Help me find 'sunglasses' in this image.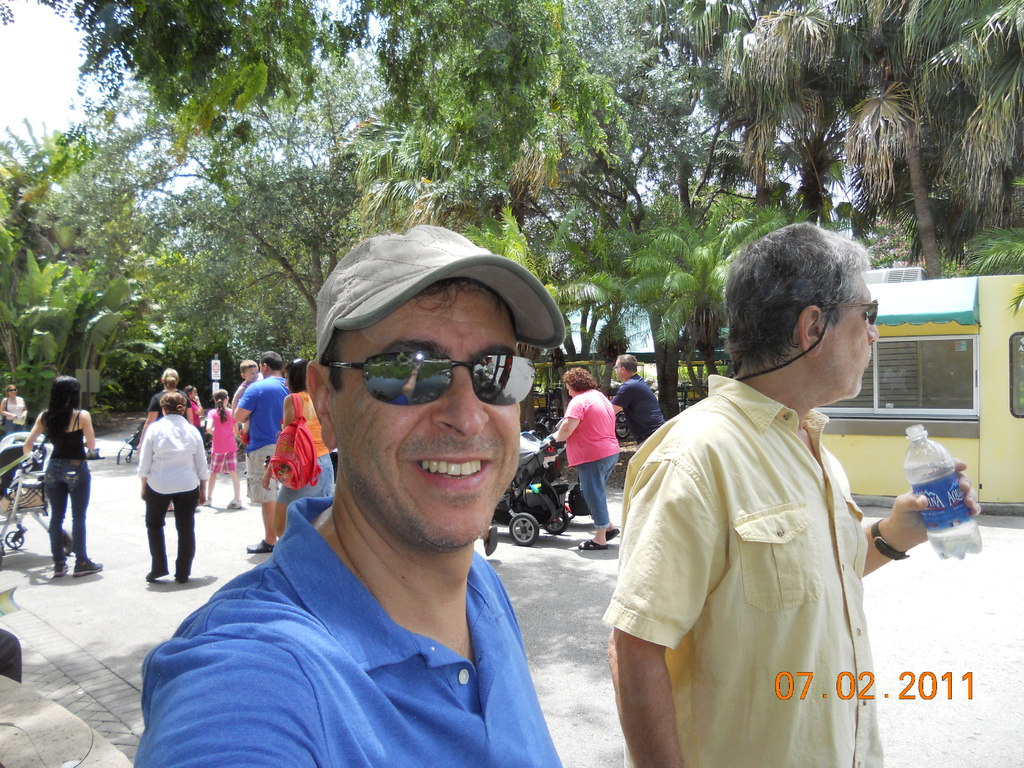
Found it: crop(792, 299, 879, 346).
